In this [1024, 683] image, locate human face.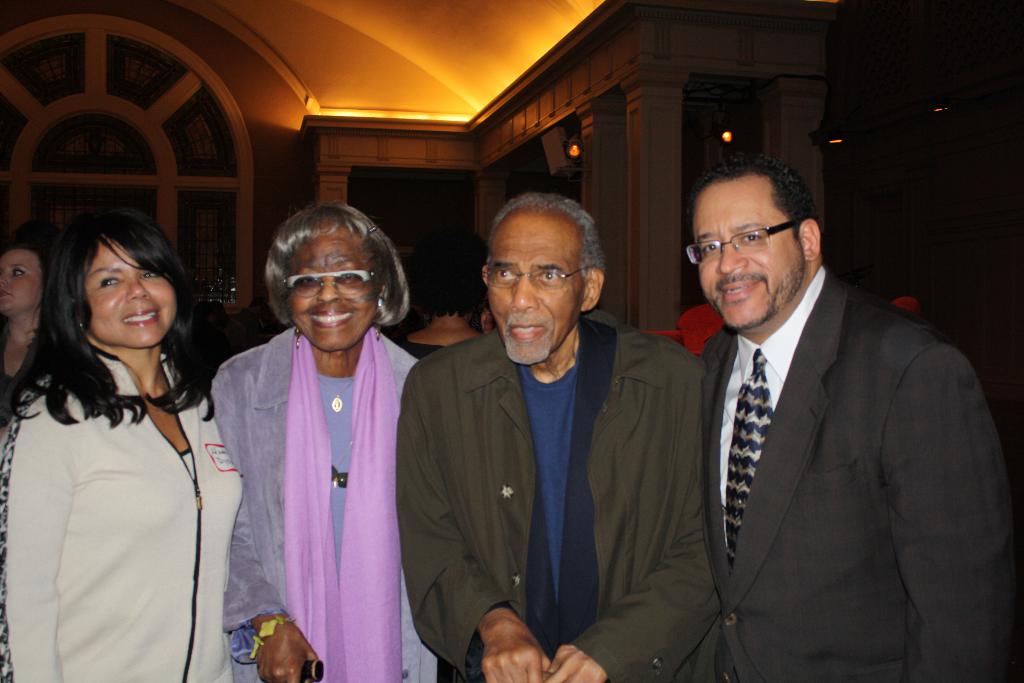
Bounding box: l=488, t=212, r=589, b=363.
